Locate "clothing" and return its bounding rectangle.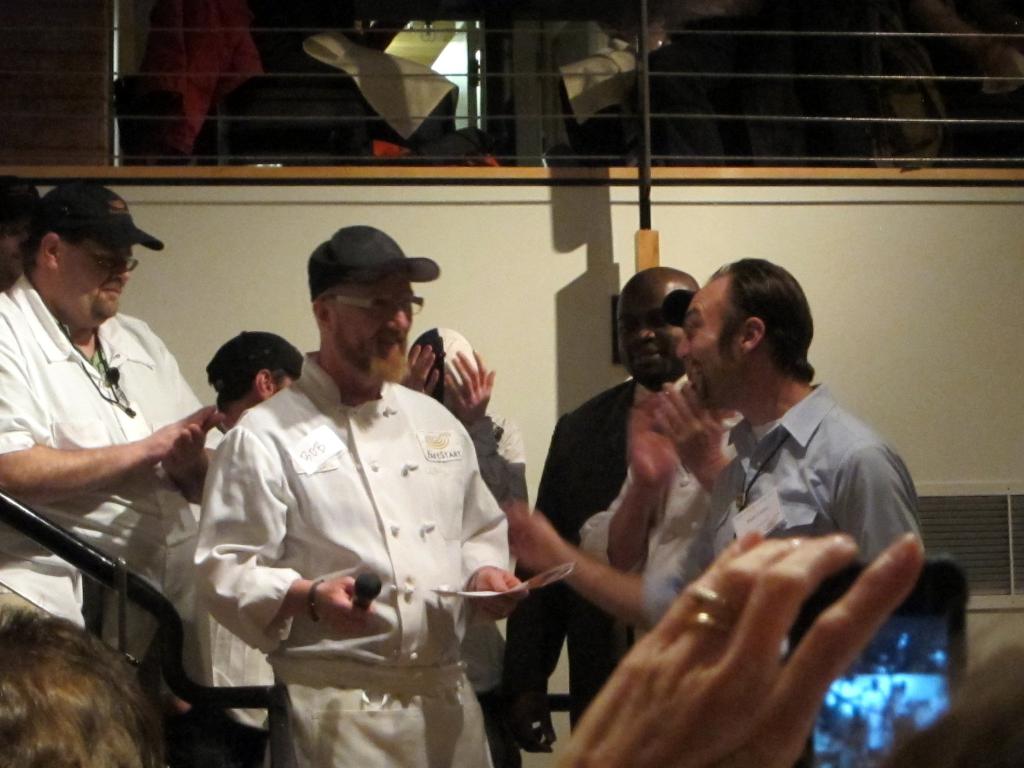
select_region(628, 385, 936, 623).
